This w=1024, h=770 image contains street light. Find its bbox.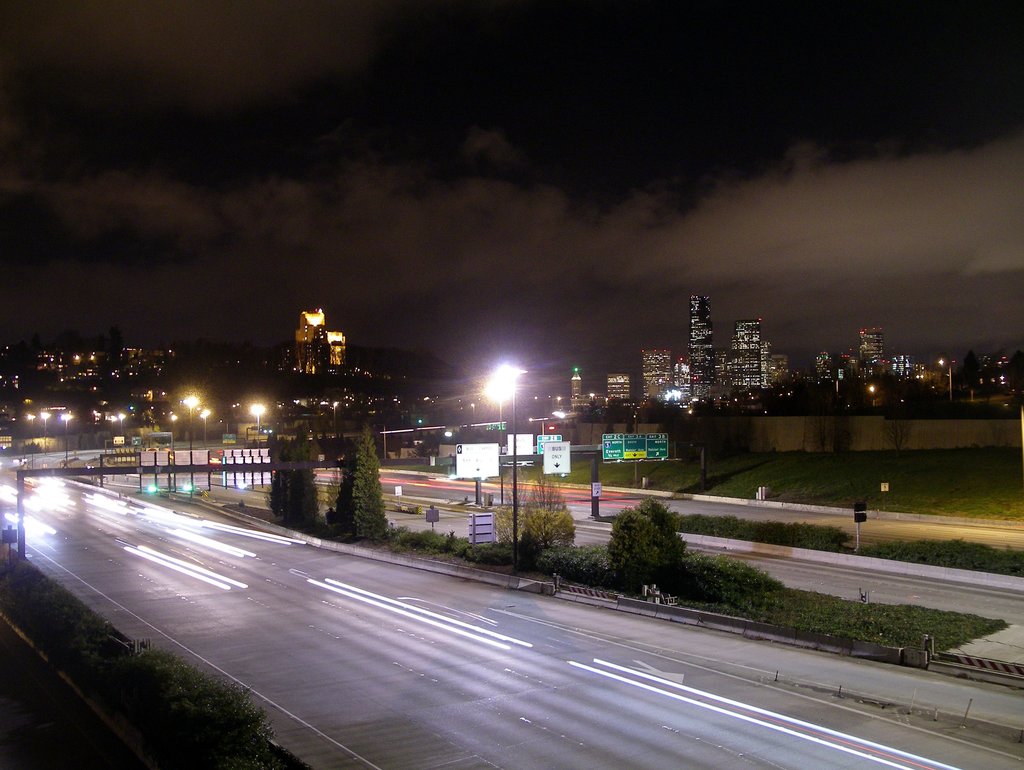
[left=60, top=413, right=70, bottom=467].
